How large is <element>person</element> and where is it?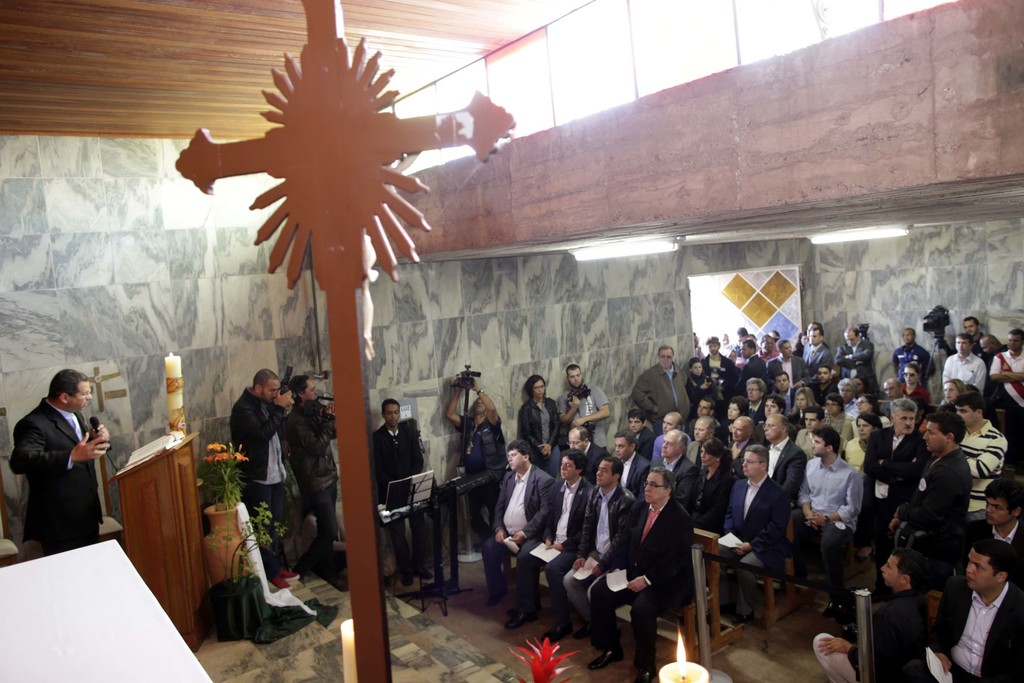
Bounding box: [x1=562, y1=456, x2=633, y2=650].
